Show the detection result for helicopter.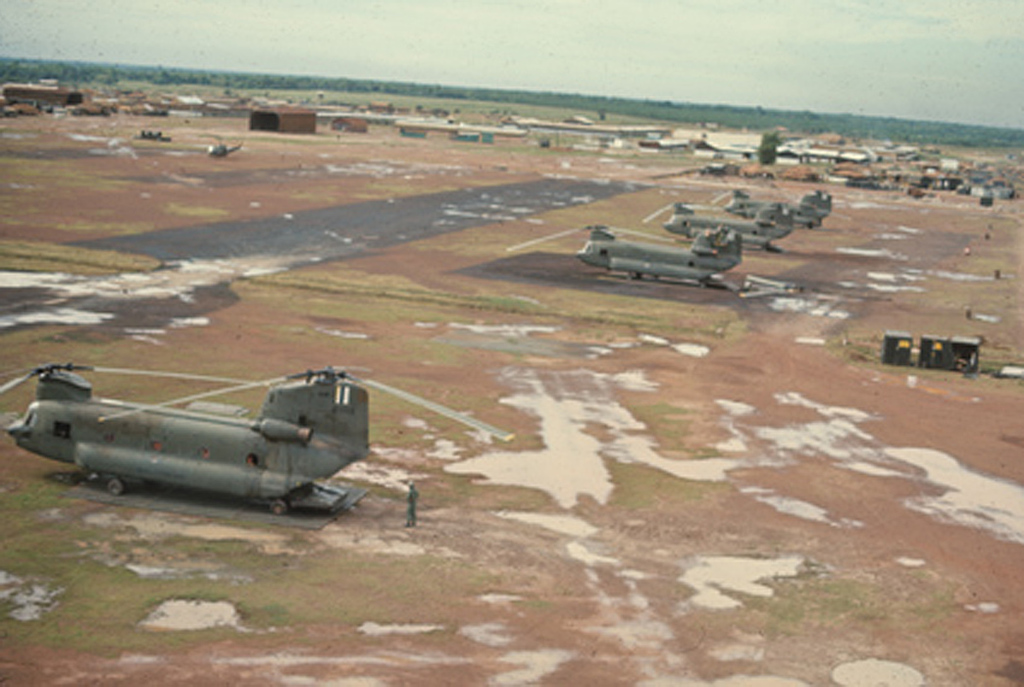
<region>562, 204, 749, 278</region>.
